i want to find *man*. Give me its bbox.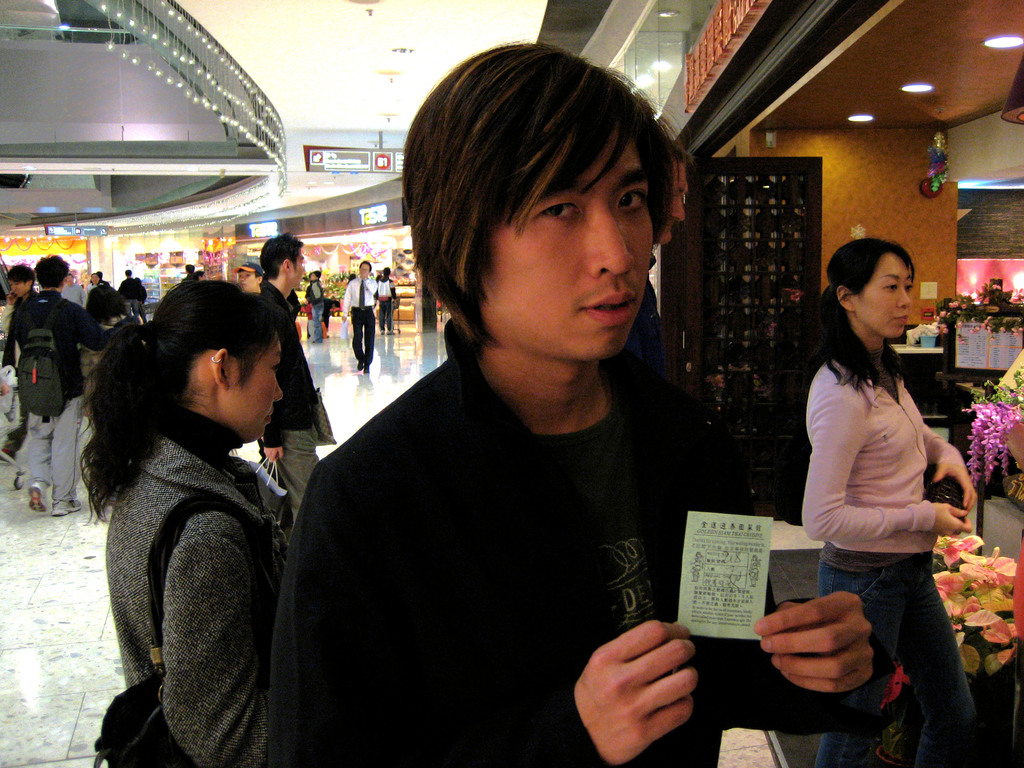
bbox=(340, 254, 382, 377).
